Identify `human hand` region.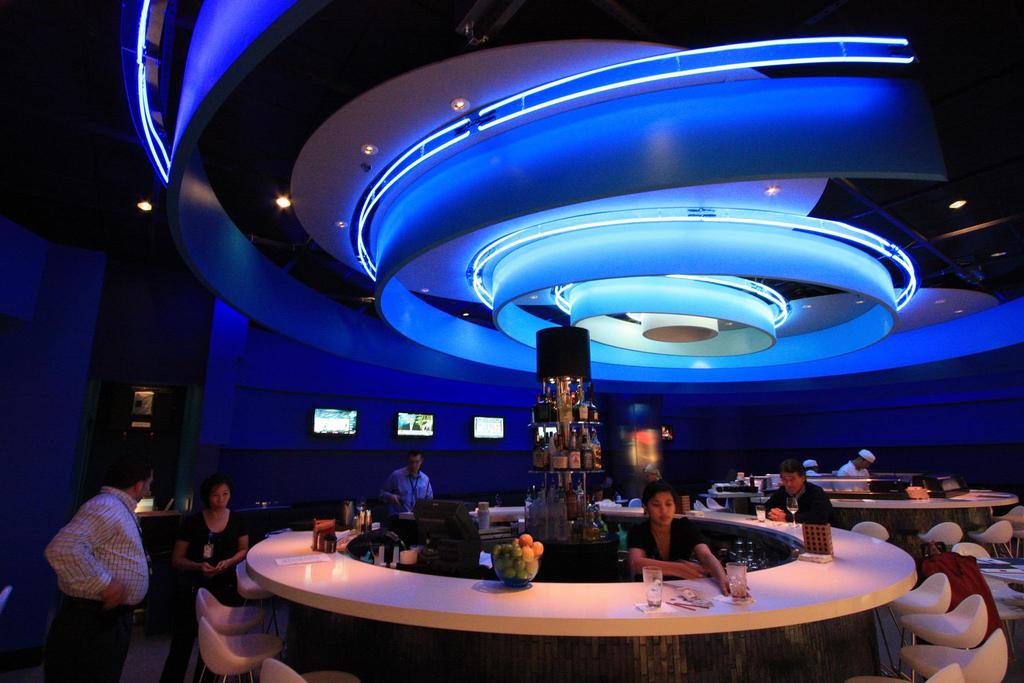
Region: <region>719, 574, 750, 598</region>.
